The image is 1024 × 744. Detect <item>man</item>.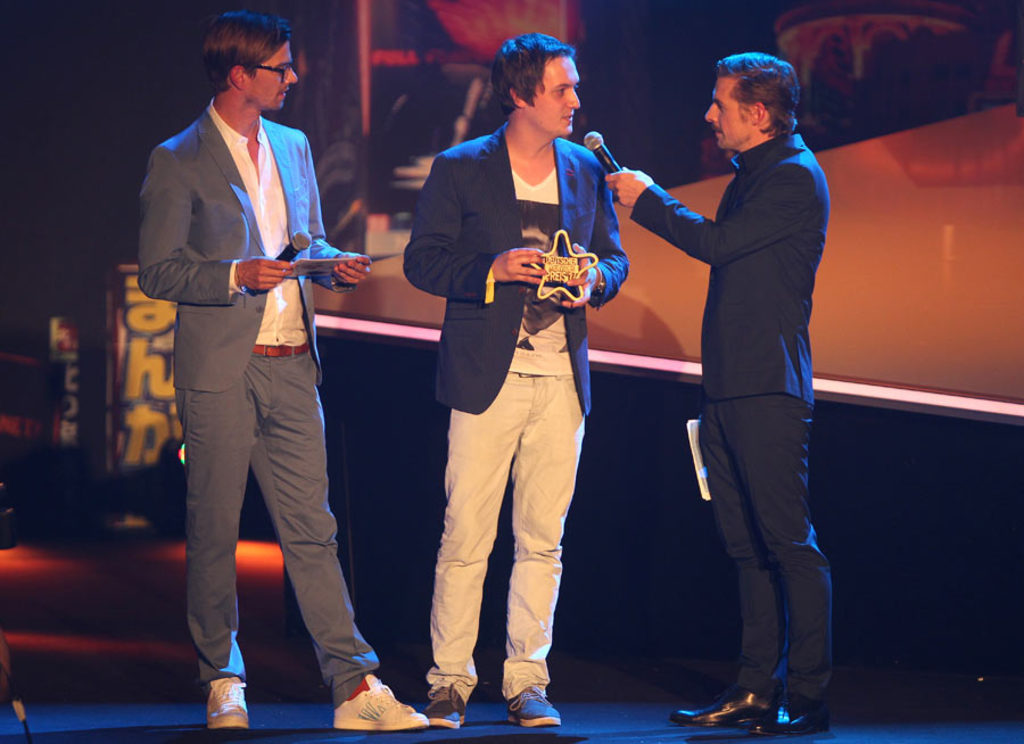
Detection: Rect(134, 0, 378, 738).
